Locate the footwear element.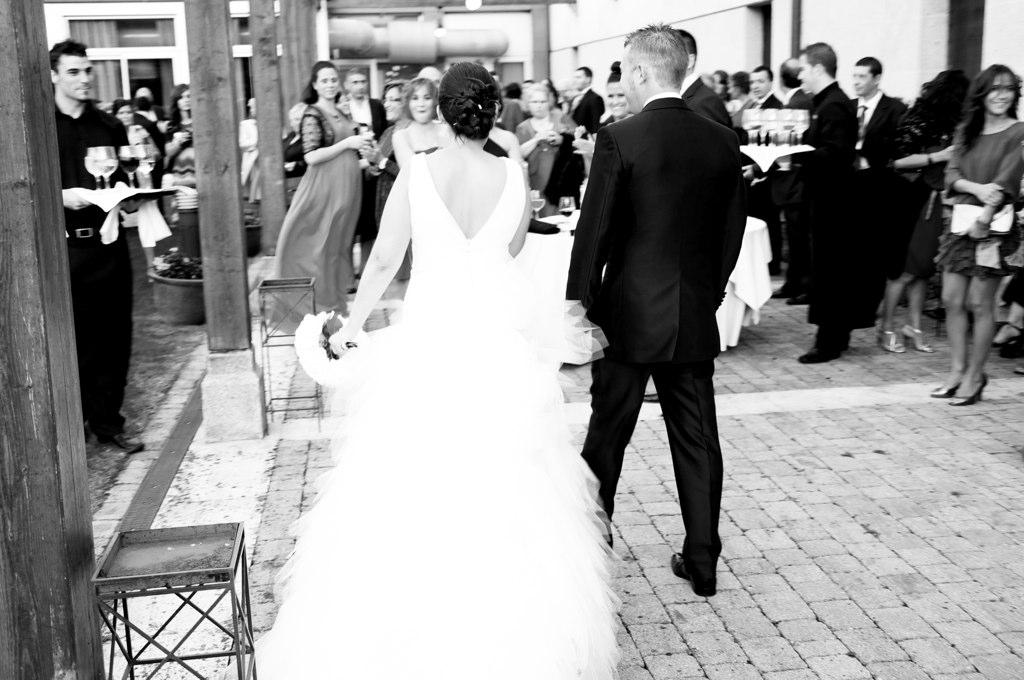
Element bbox: [769, 287, 793, 300].
